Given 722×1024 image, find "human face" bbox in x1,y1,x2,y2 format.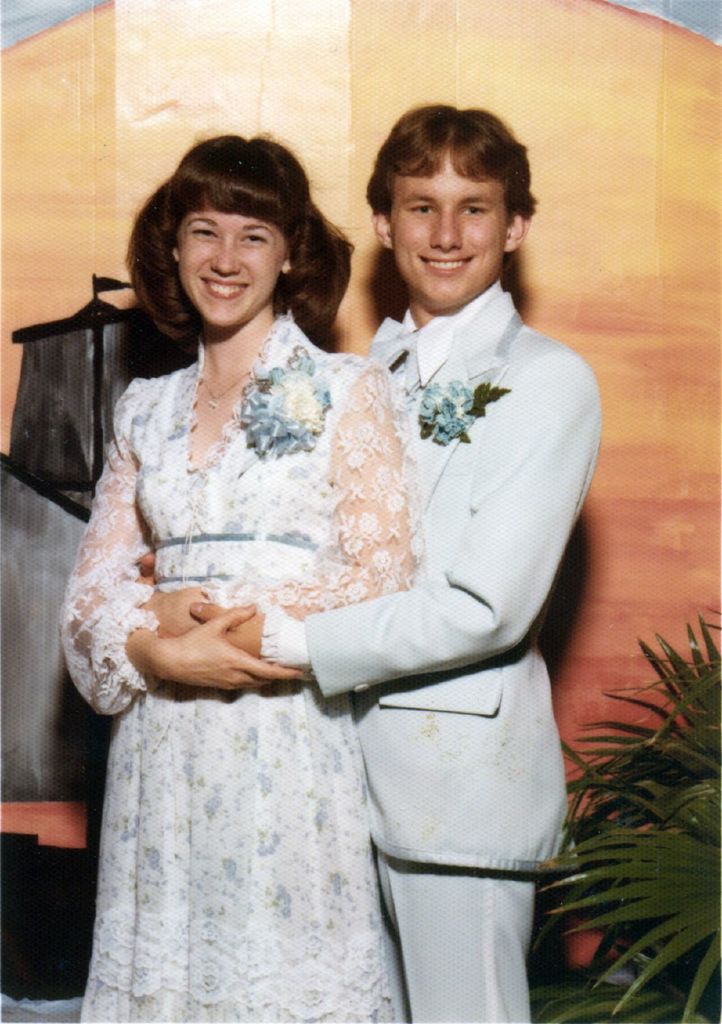
179,205,287,330.
